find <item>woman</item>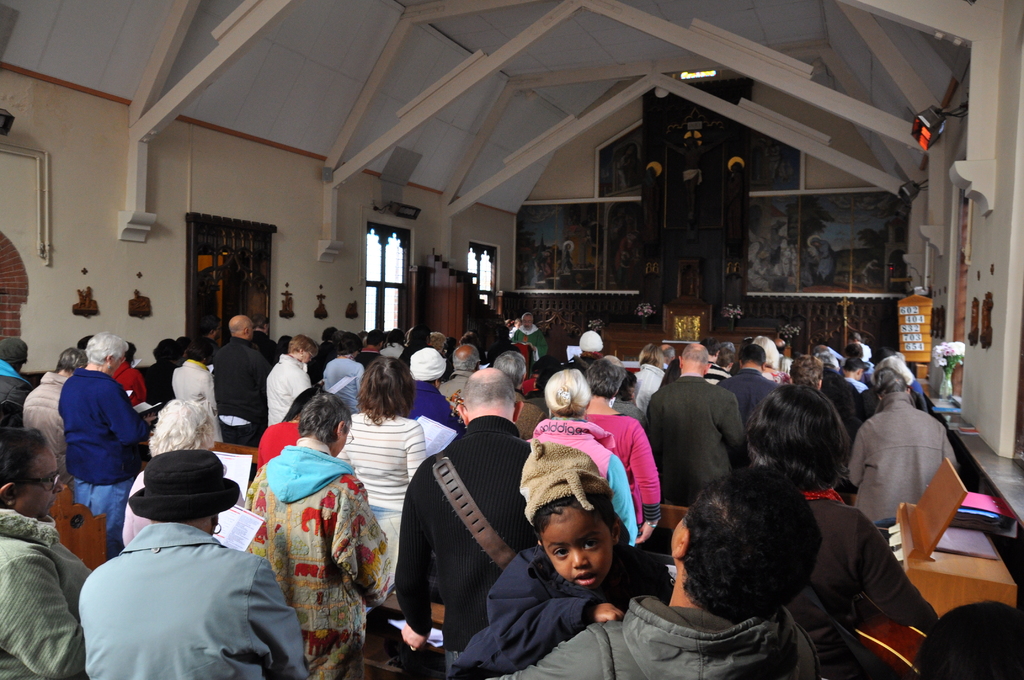
55/341/155/528
